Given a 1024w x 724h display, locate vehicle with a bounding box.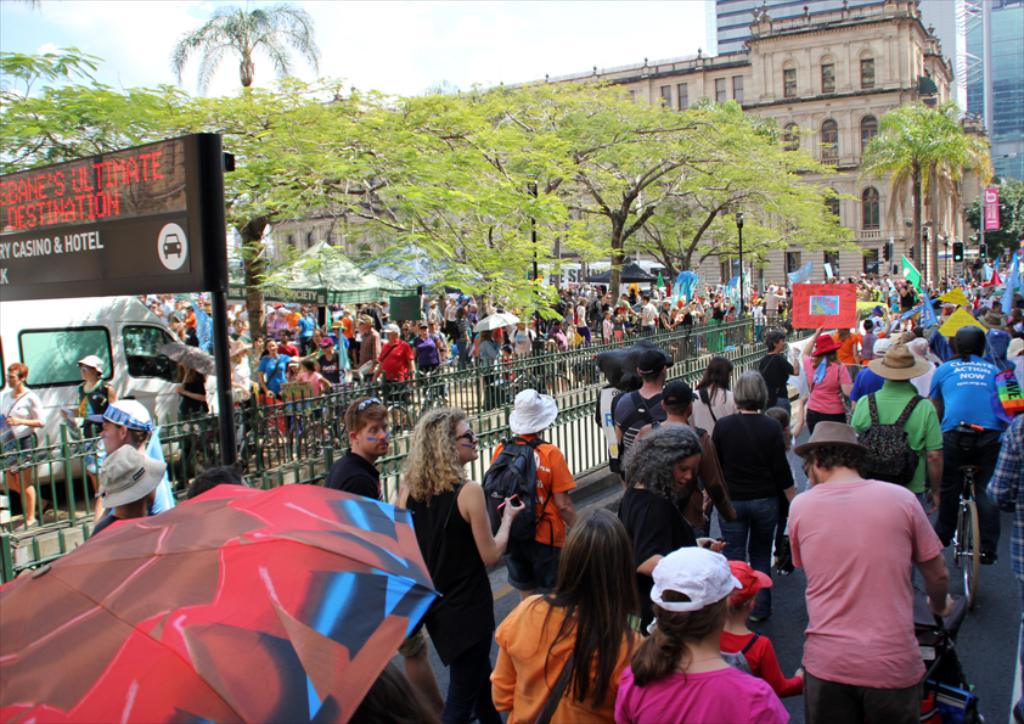
Located: bbox=(535, 253, 688, 308).
